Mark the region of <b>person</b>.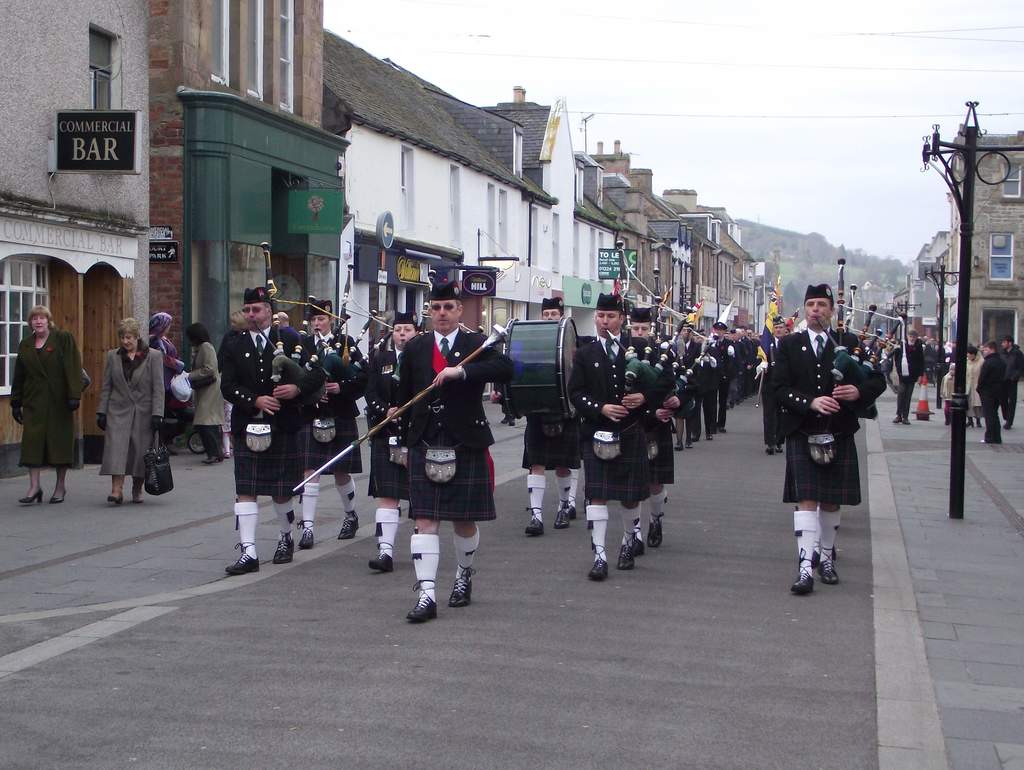
Region: <box>567,291,651,589</box>.
